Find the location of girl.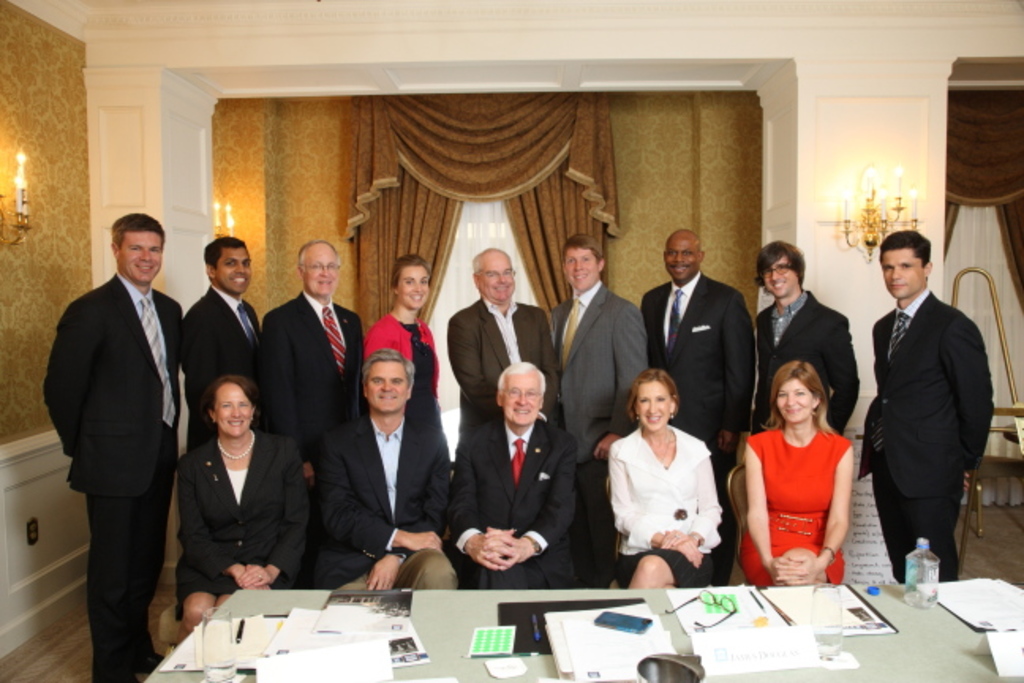
Location: 738,356,853,583.
